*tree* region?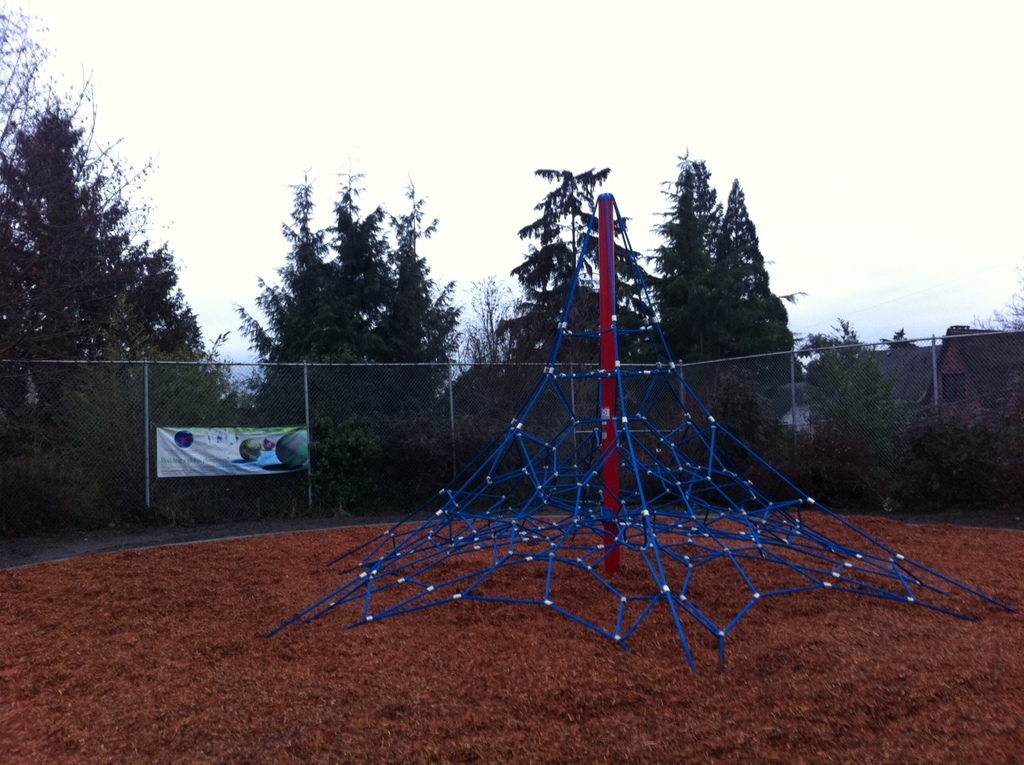
810:318:932:515
